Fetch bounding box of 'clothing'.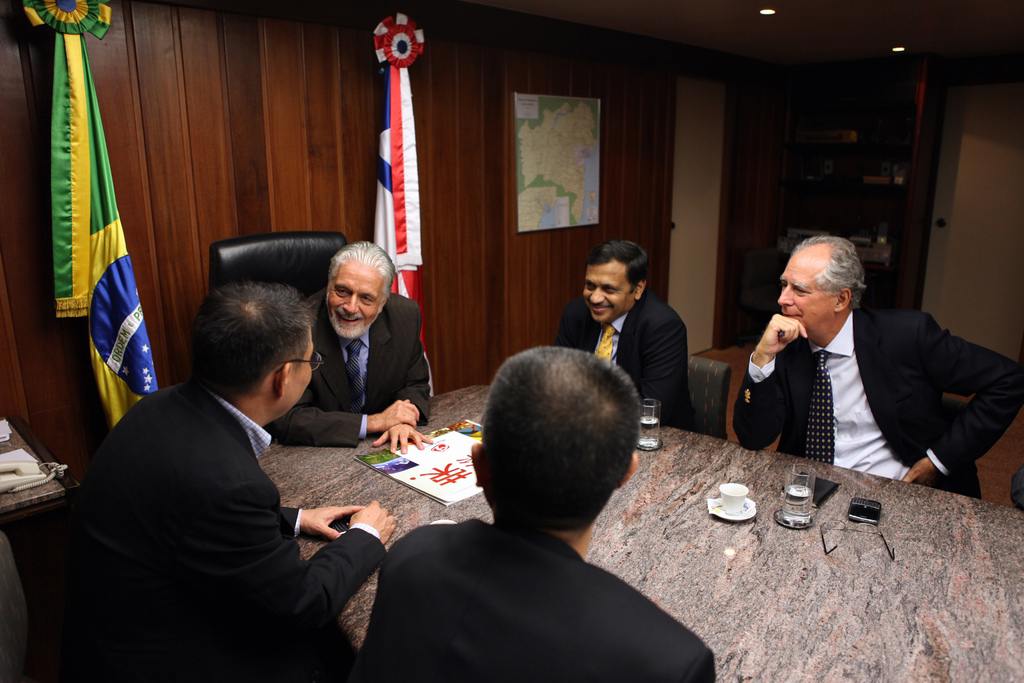
Bbox: (x1=71, y1=325, x2=419, y2=655).
